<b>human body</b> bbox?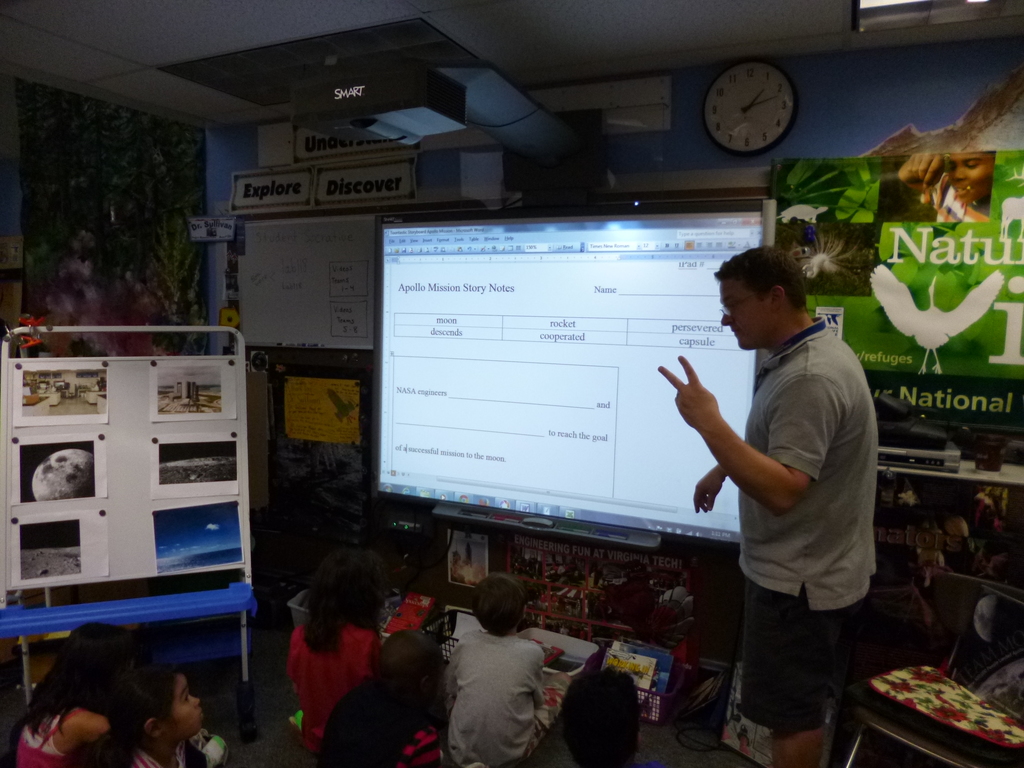
bbox=[6, 618, 140, 767]
